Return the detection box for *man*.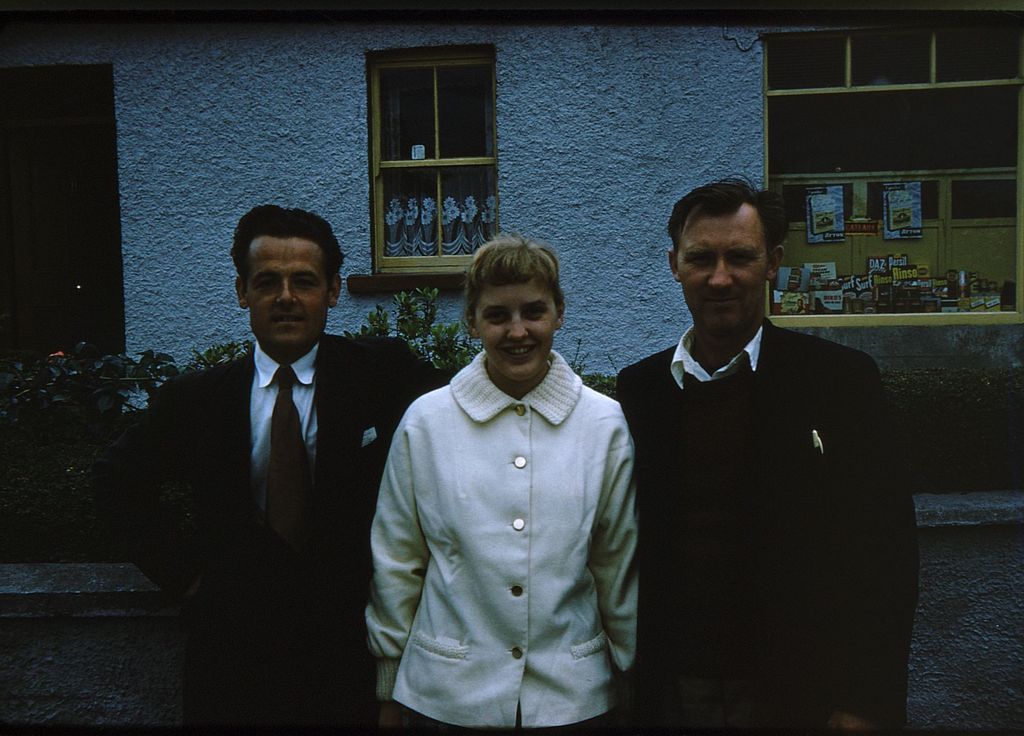
bbox=[137, 200, 465, 735].
